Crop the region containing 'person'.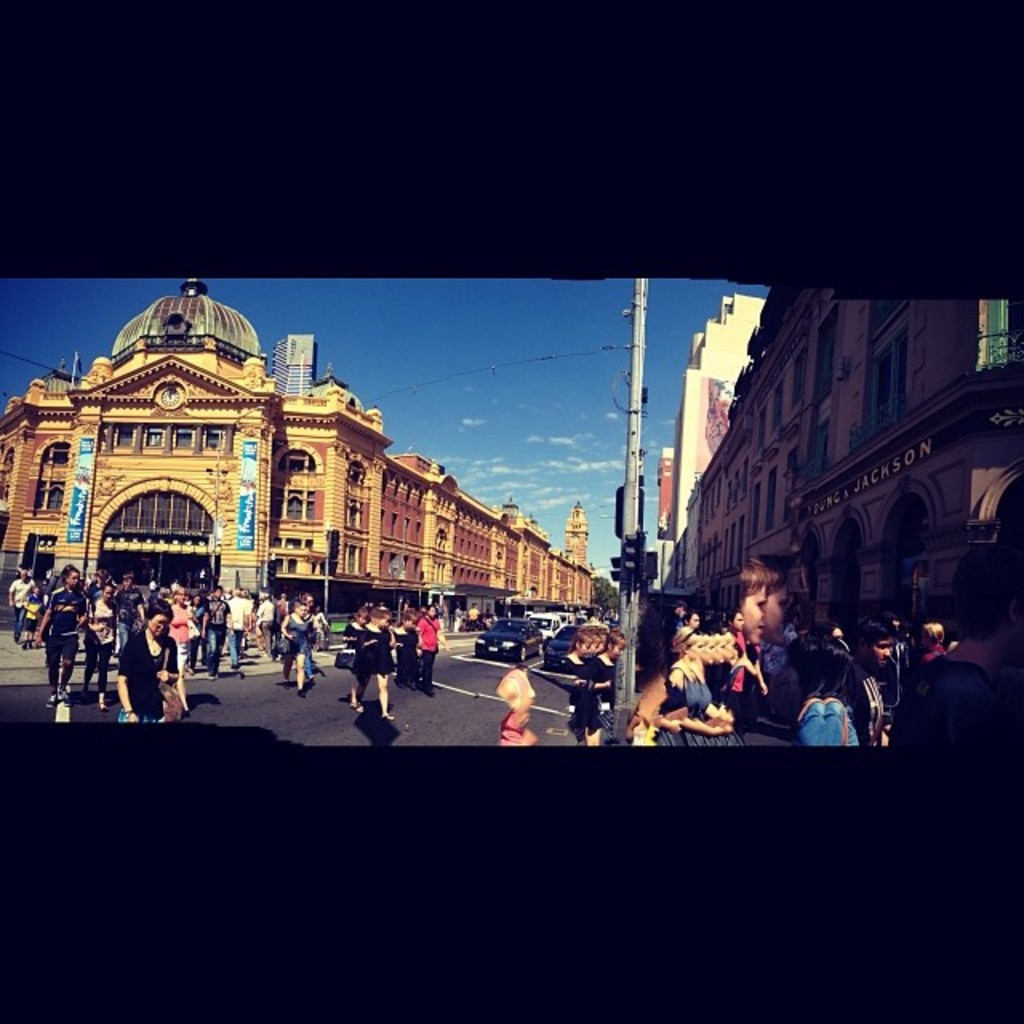
Crop region: x1=341, y1=611, x2=416, y2=746.
